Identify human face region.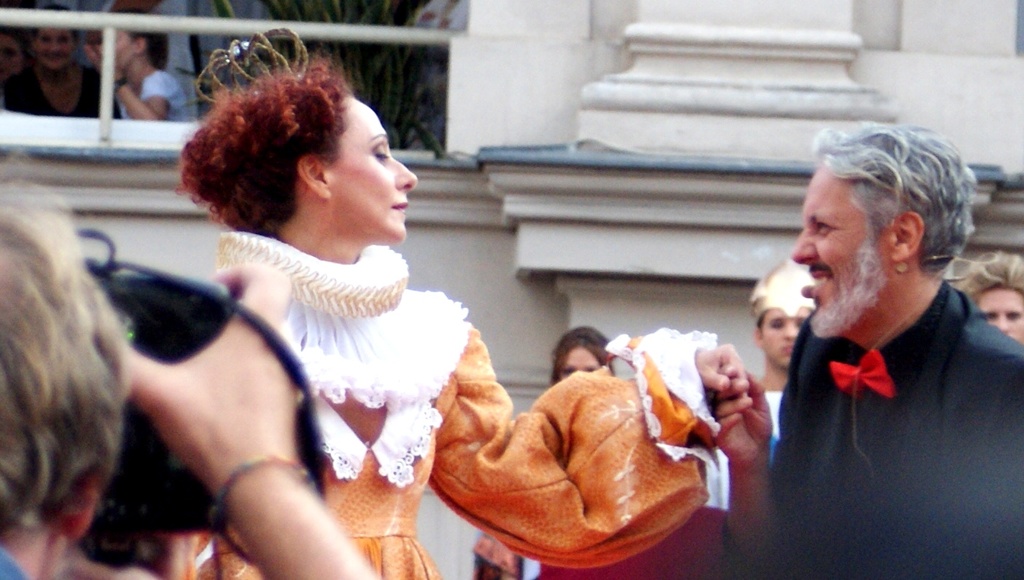
Region: <bbox>789, 160, 890, 329</bbox>.
